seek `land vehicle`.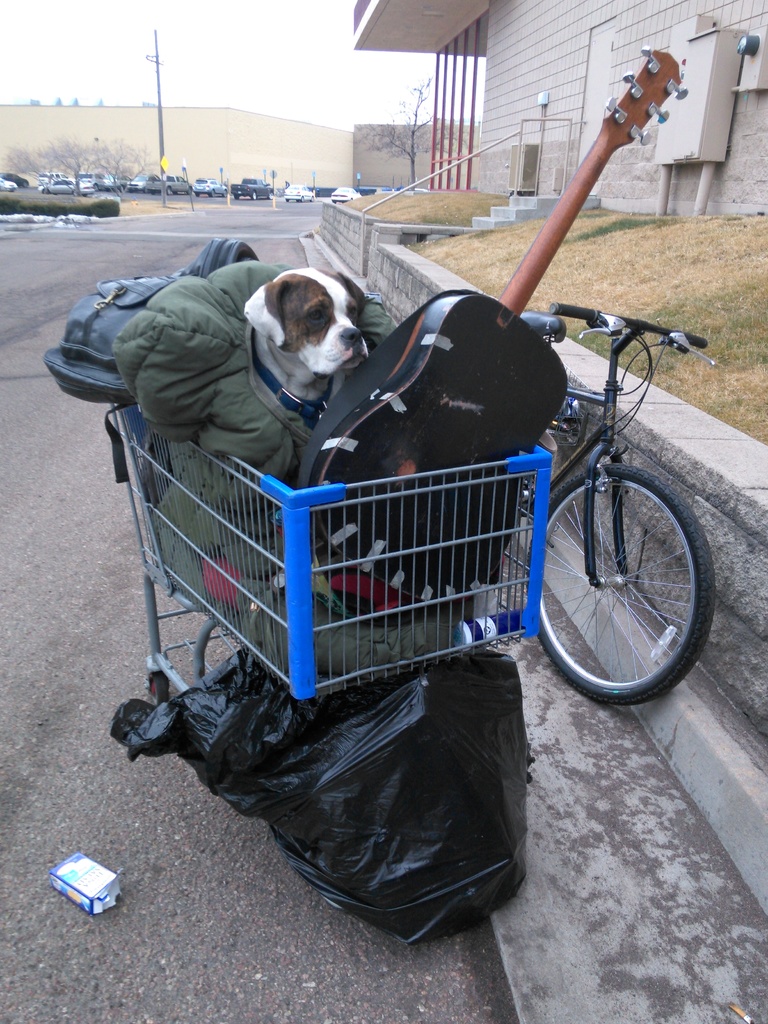
230,179,272,201.
